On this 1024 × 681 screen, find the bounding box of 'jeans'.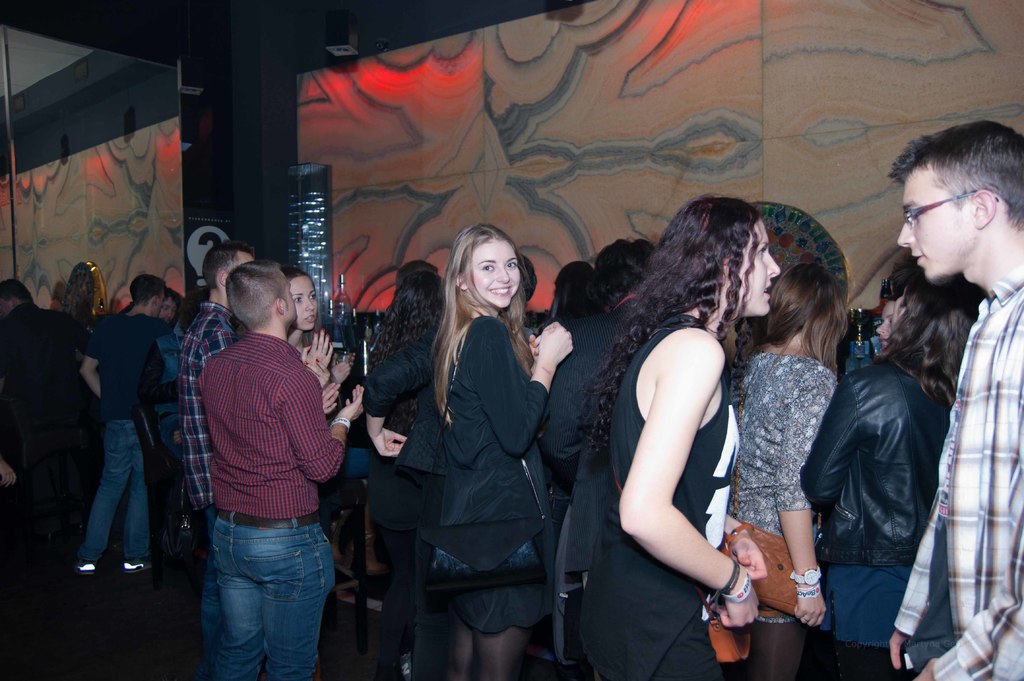
Bounding box: 366/526/410/680.
